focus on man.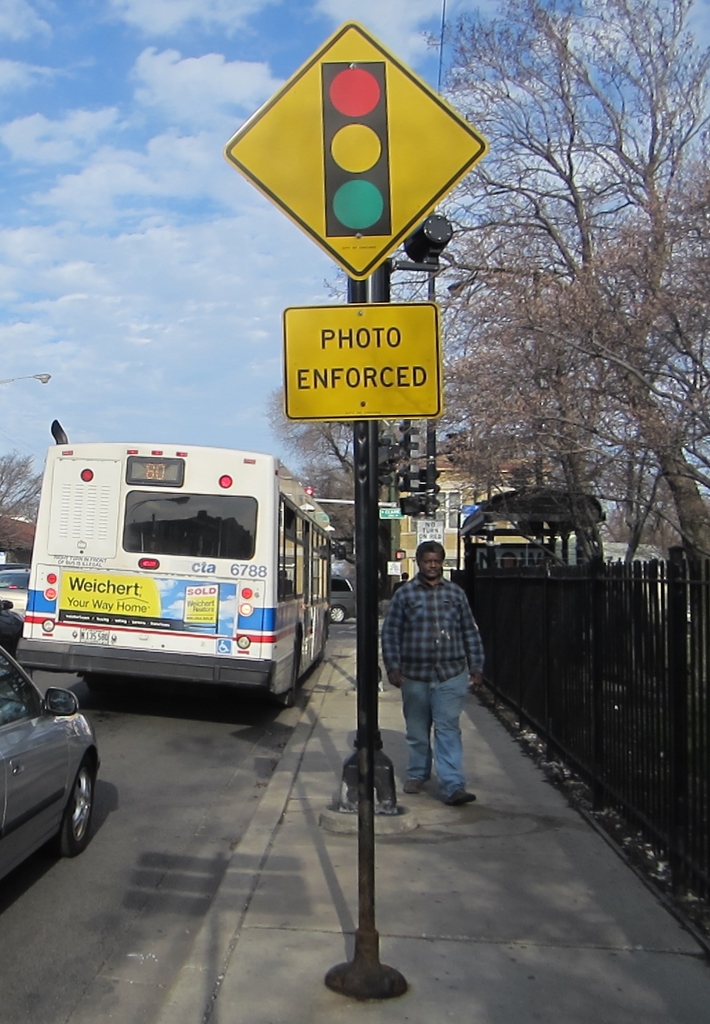
Focused at 378, 546, 494, 822.
